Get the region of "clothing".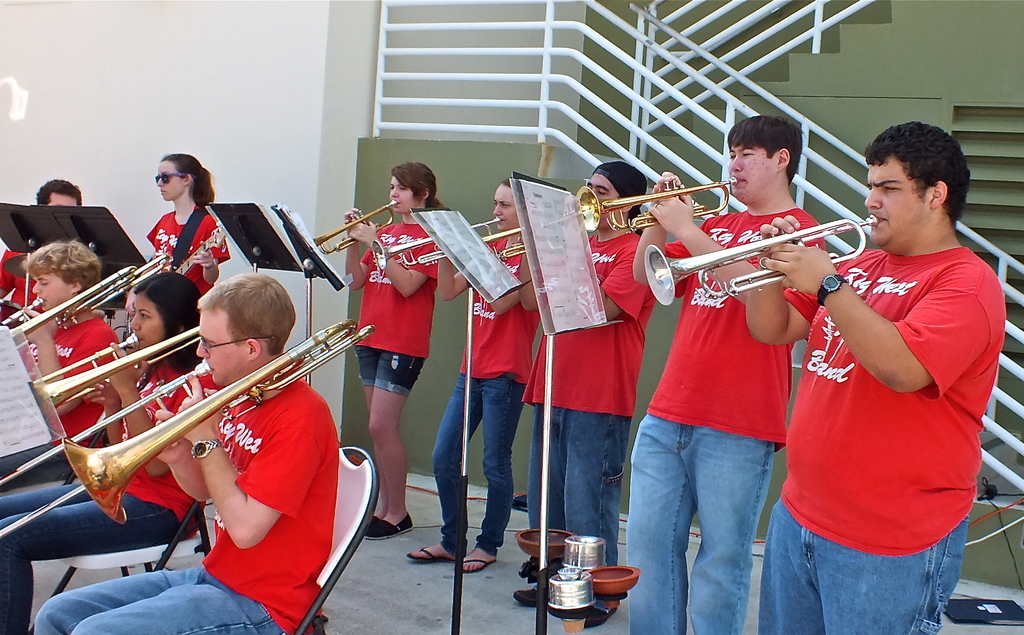
<box>435,237,538,551</box>.
